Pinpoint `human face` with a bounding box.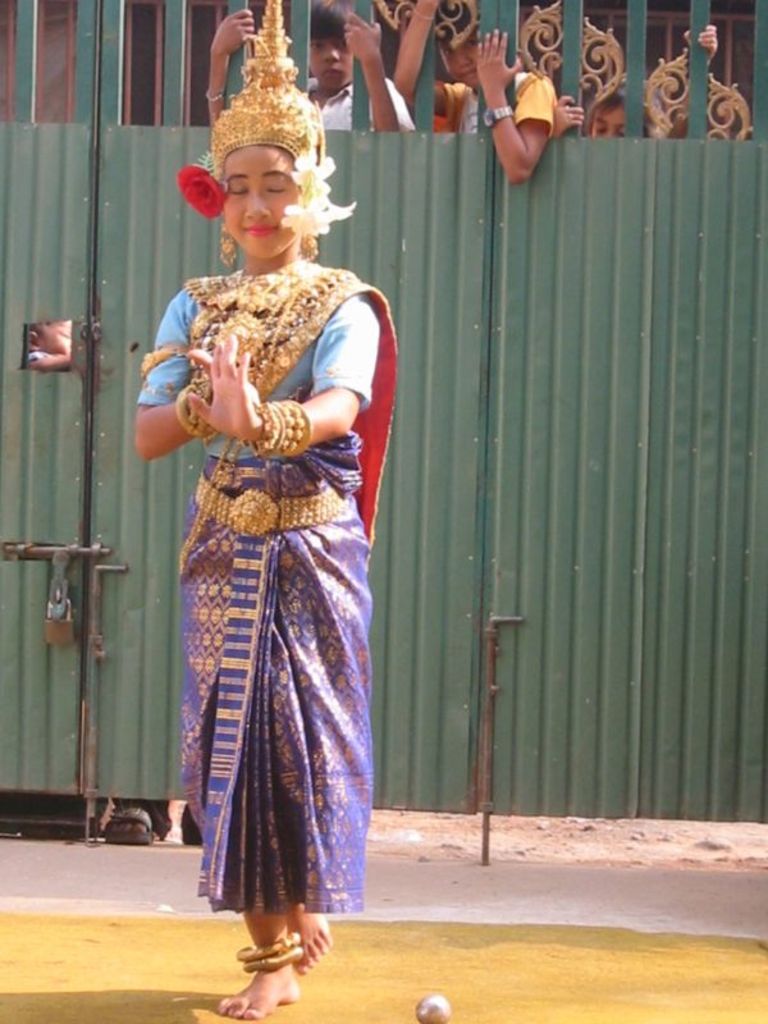
[x1=438, y1=24, x2=481, y2=88].
